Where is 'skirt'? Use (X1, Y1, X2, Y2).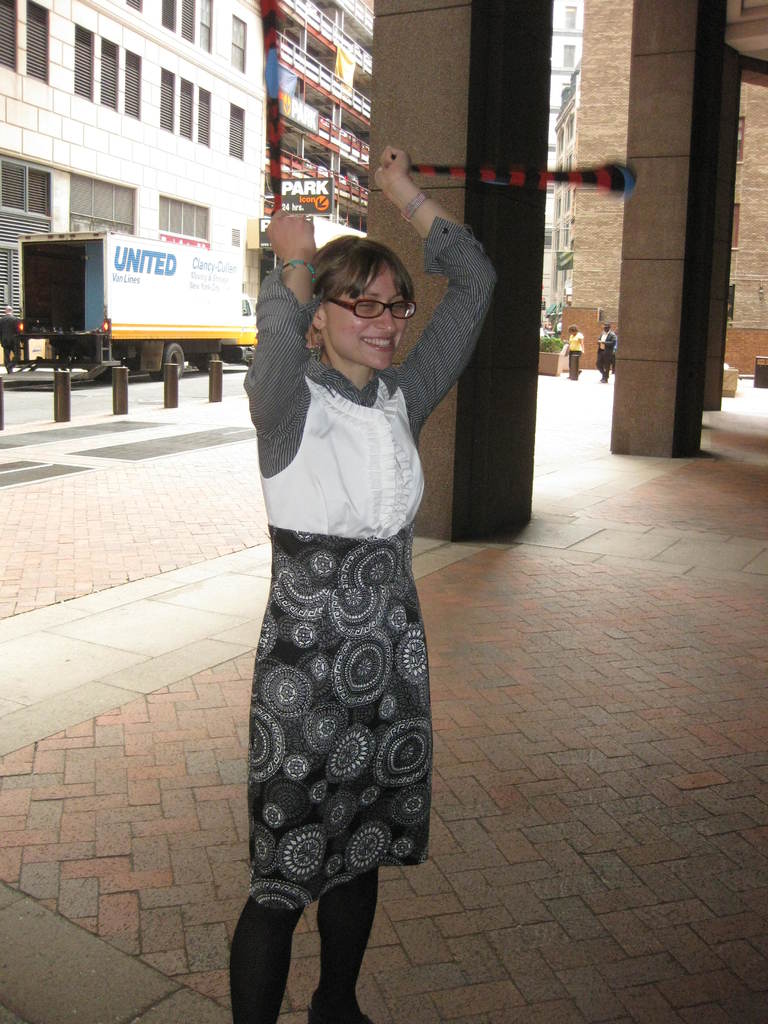
(243, 522, 436, 912).
